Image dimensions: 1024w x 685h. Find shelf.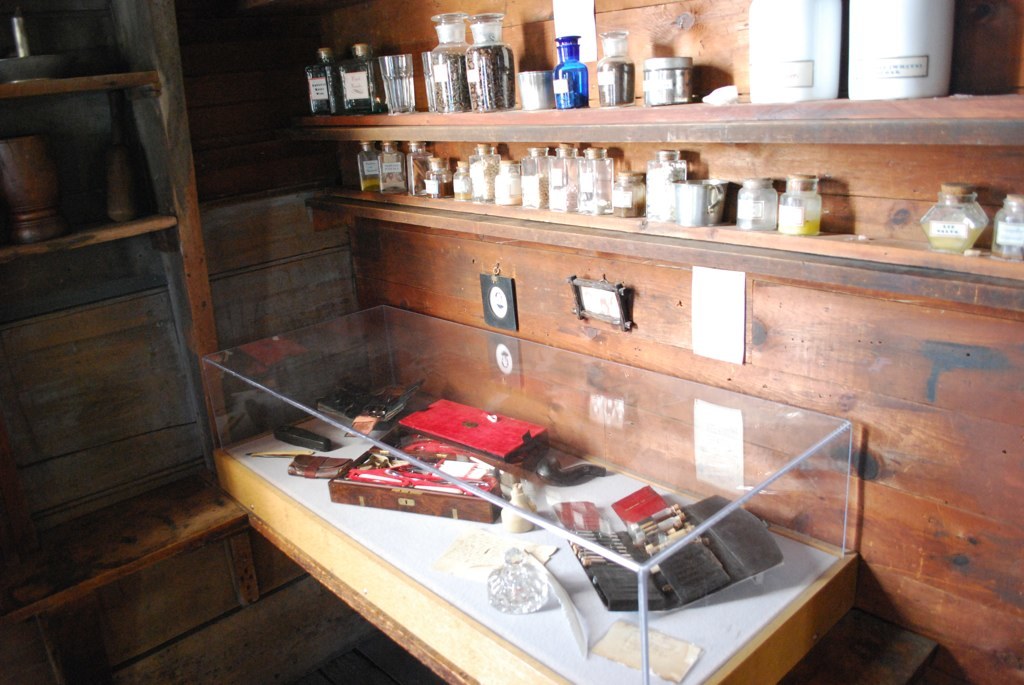
[x1=280, y1=111, x2=1023, y2=312].
